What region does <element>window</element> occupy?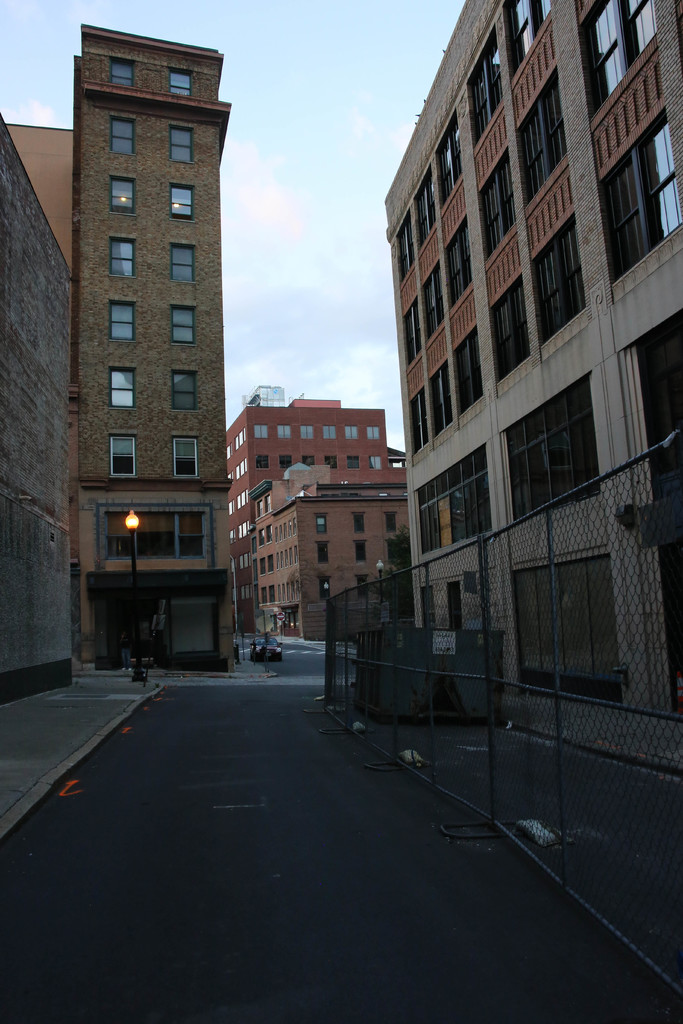
l=171, t=247, r=195, b=284.
